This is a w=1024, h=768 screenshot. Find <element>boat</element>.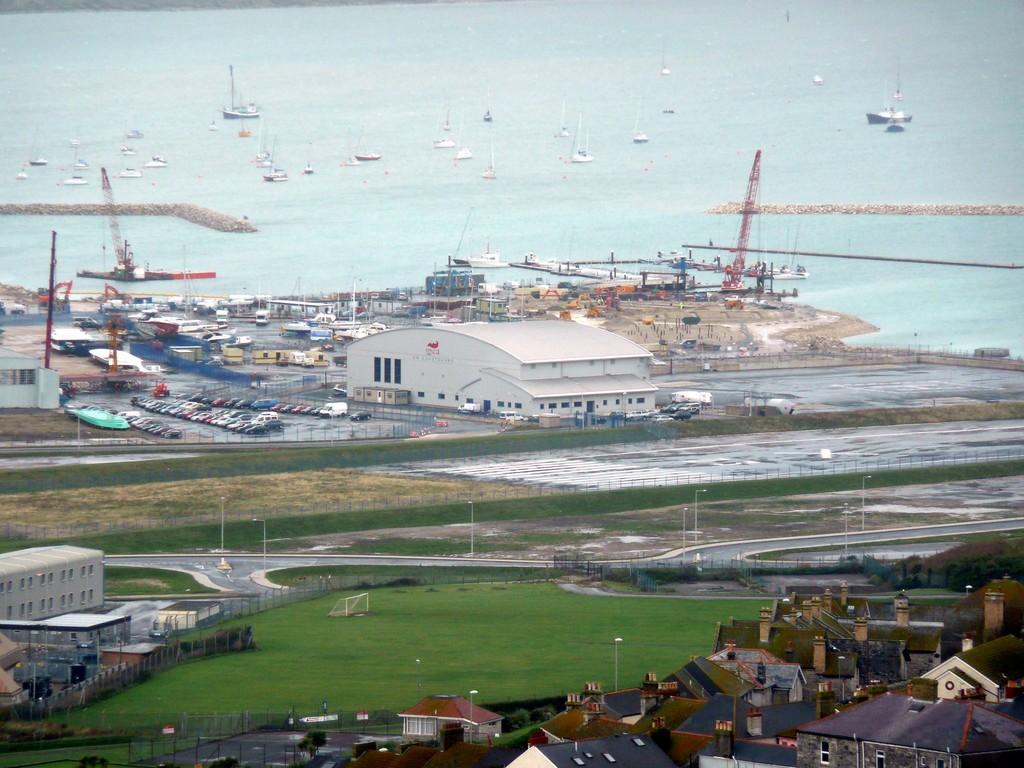
Bounding box: <region>14, 160, 30, 181</region>.
